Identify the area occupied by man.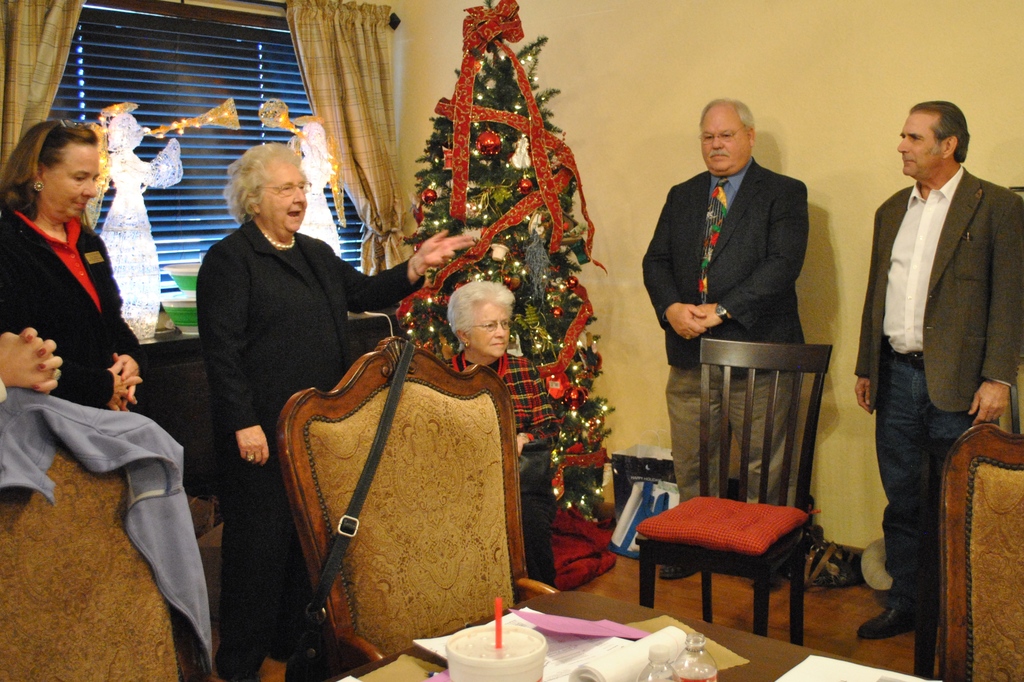
Area: Rect(637, 95, 810, 579).
